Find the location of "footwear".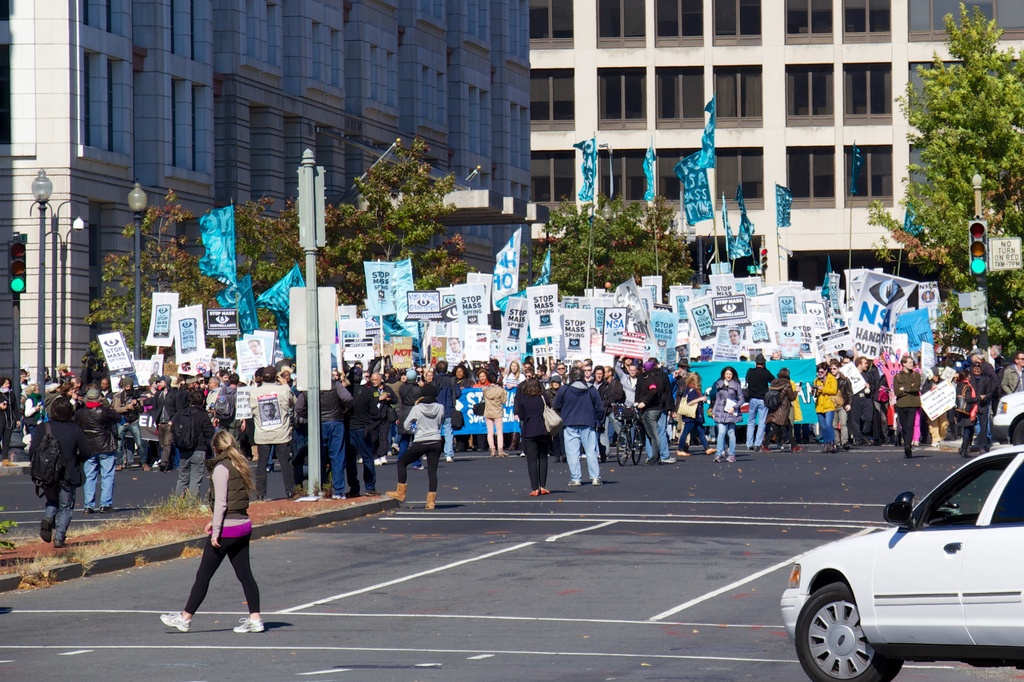
Location: box=[158, 608, 192, 632].
